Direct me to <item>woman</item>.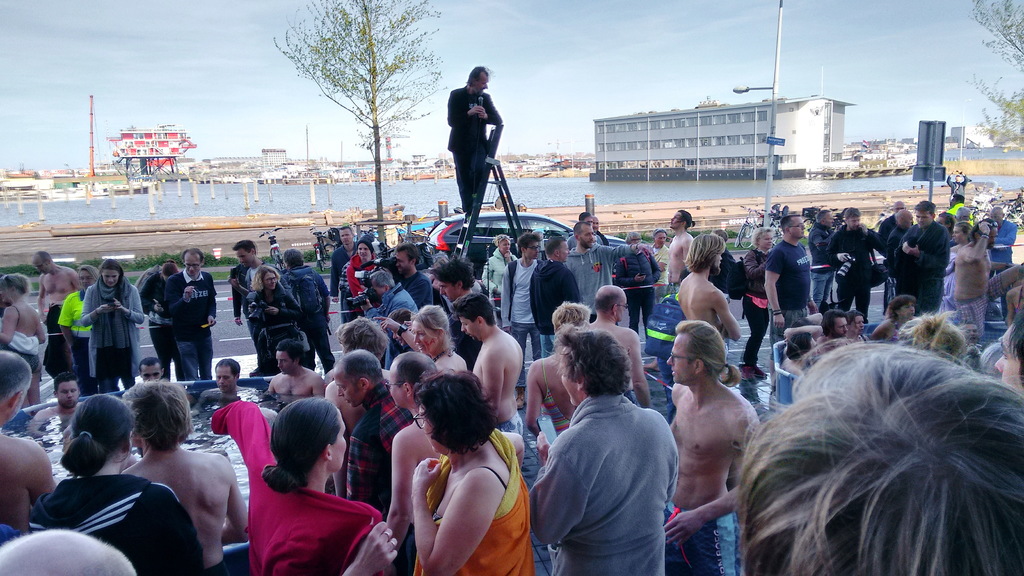
Direction: 136, 257, 181, 377.
